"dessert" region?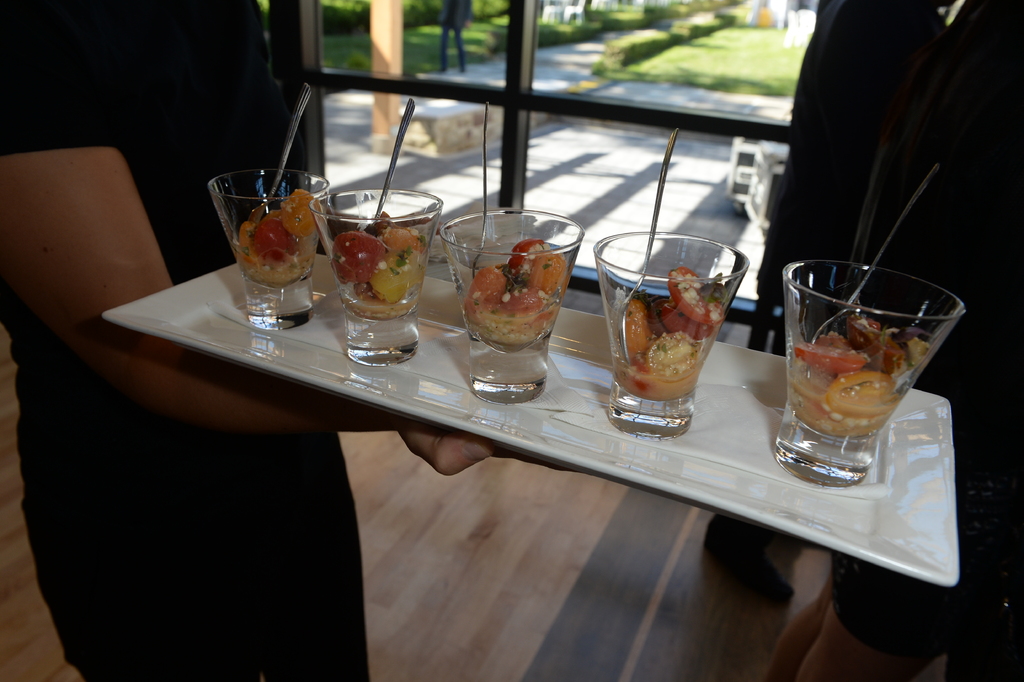
(left=460, top=236, right=572, bottom=347)
